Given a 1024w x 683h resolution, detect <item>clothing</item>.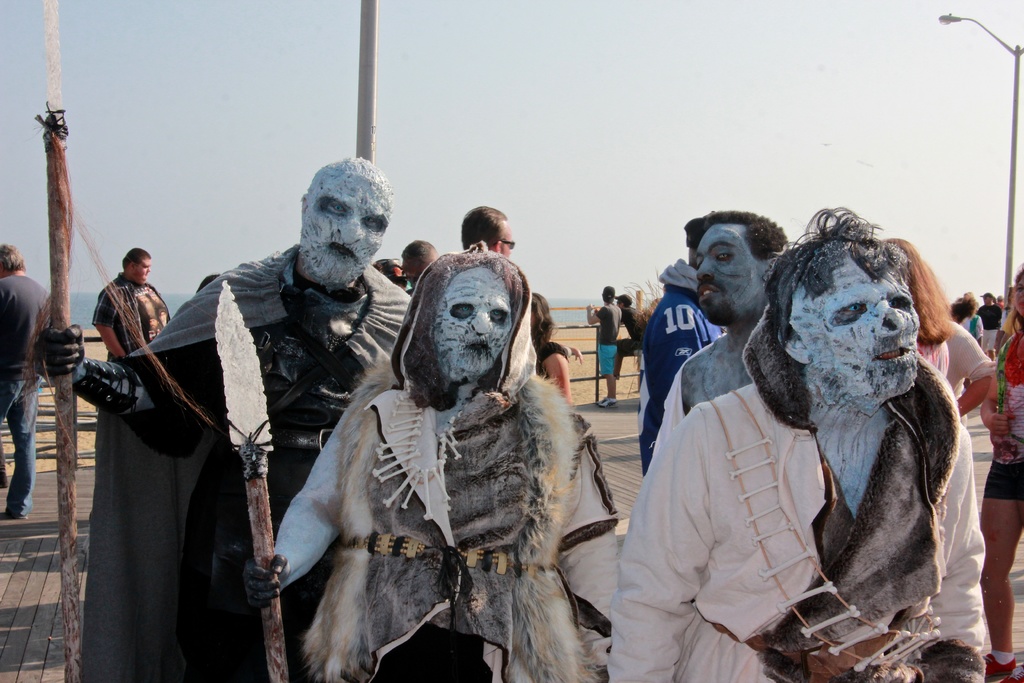
632:292:726:479.
